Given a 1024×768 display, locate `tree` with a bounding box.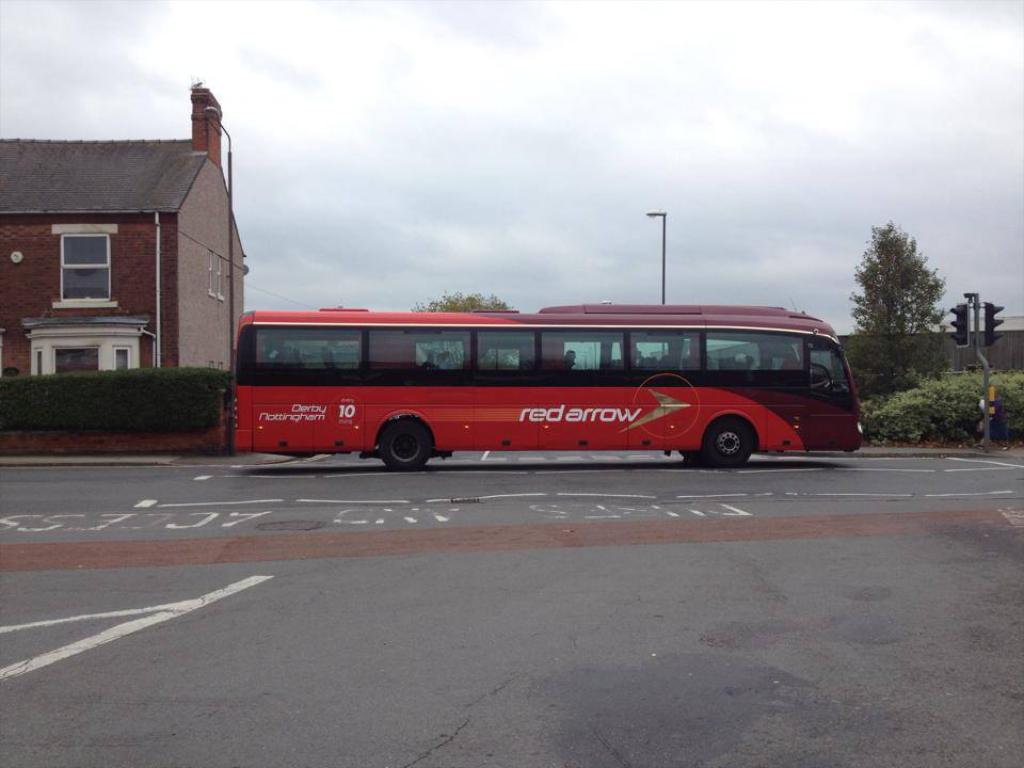
Located: 866 213 951 356.
